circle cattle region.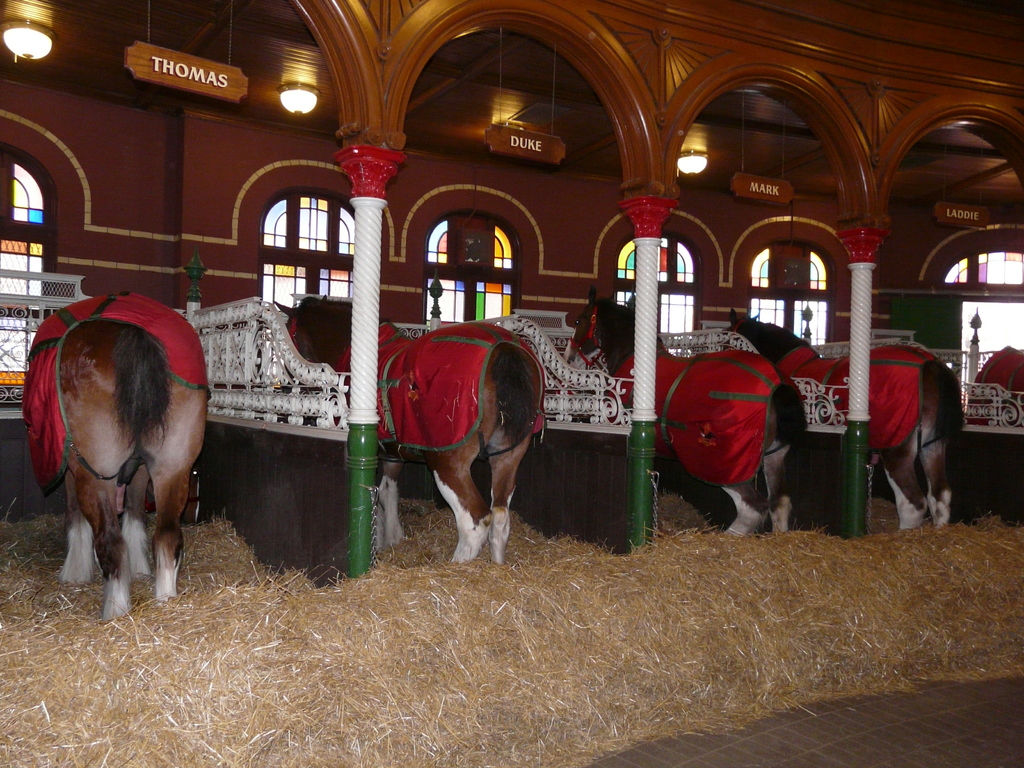
Region: select_region(718, 304, 964, 532).
